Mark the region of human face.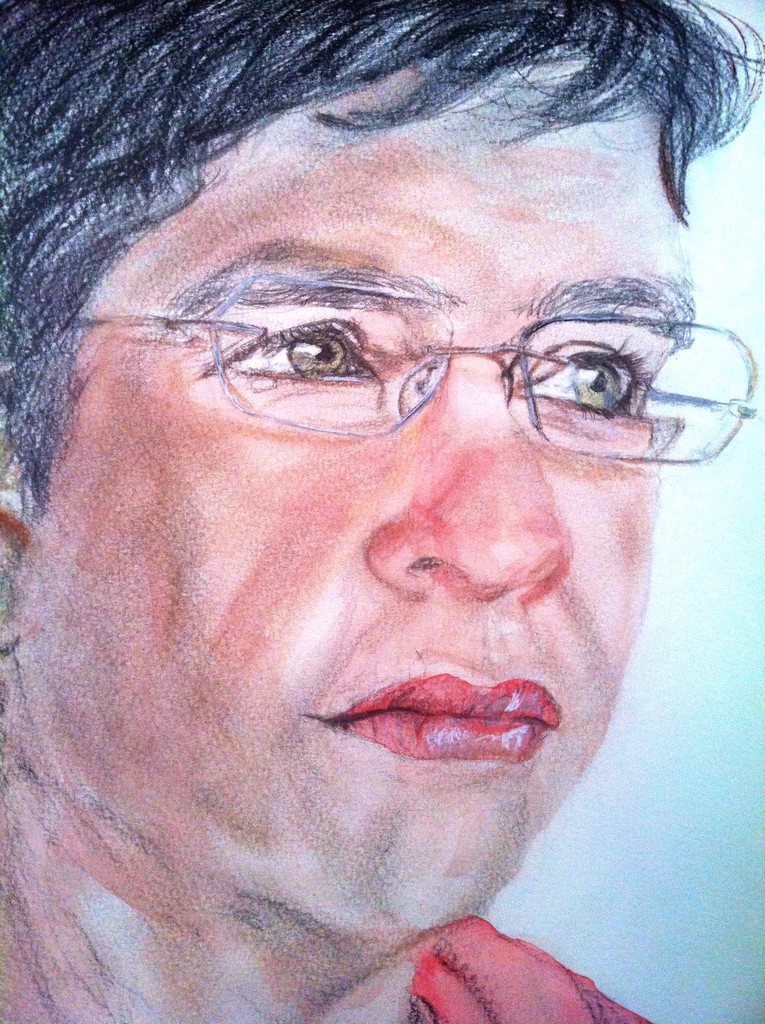
Region: (x1=0, y1=49, x2=701, y2=935).
